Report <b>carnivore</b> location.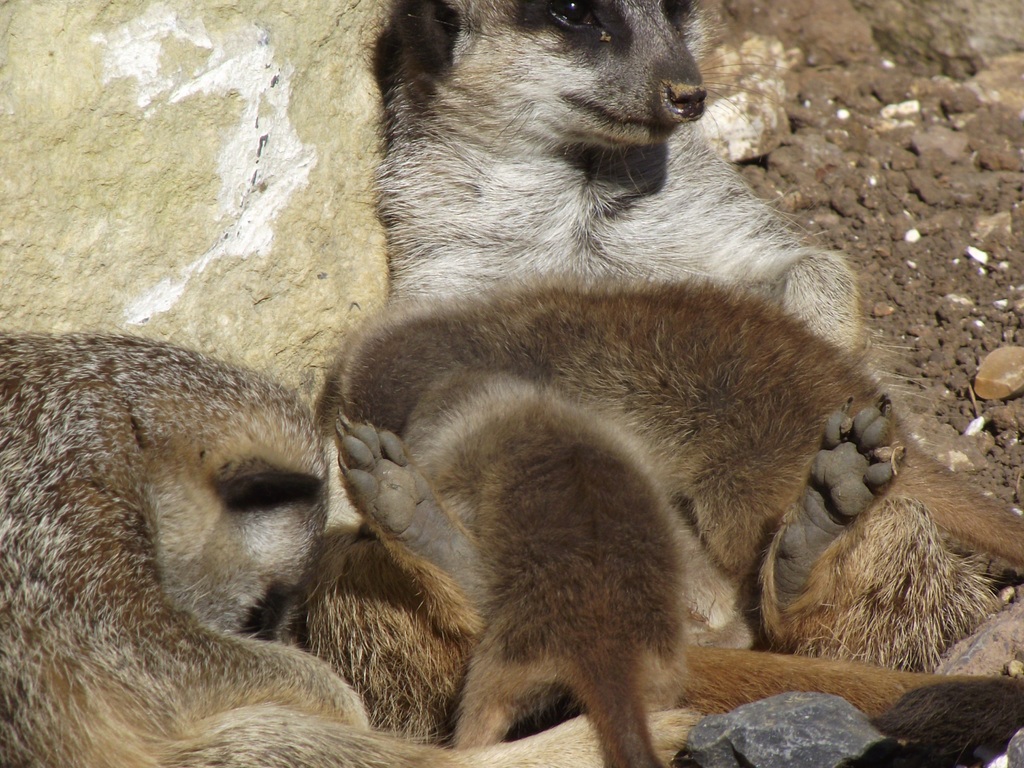
Report: 289,0,1023,752.
